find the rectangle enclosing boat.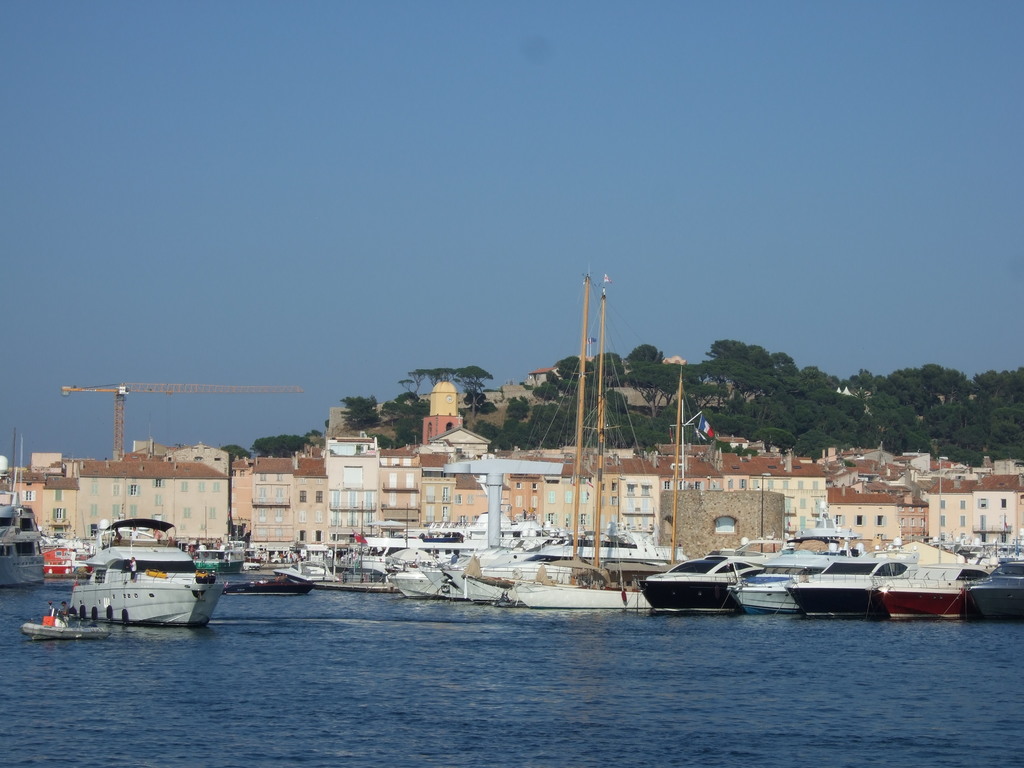
crop(424, 562, 506, 600).
